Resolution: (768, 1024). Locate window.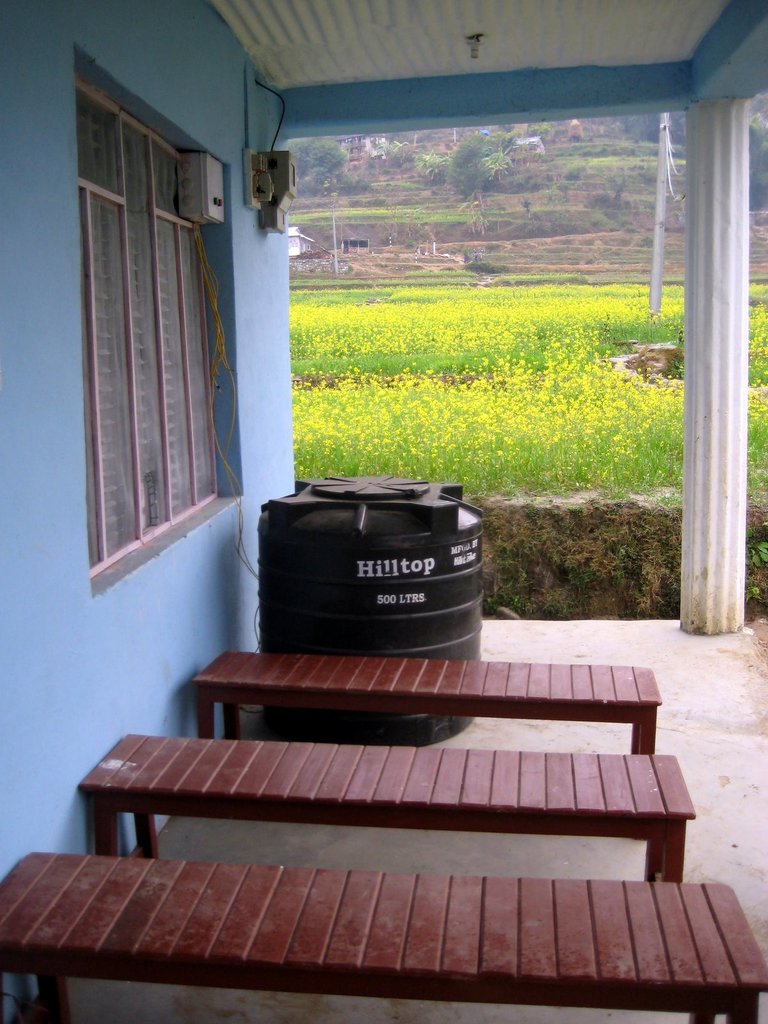
(left=72, top=77, right=226, bottom=580).
